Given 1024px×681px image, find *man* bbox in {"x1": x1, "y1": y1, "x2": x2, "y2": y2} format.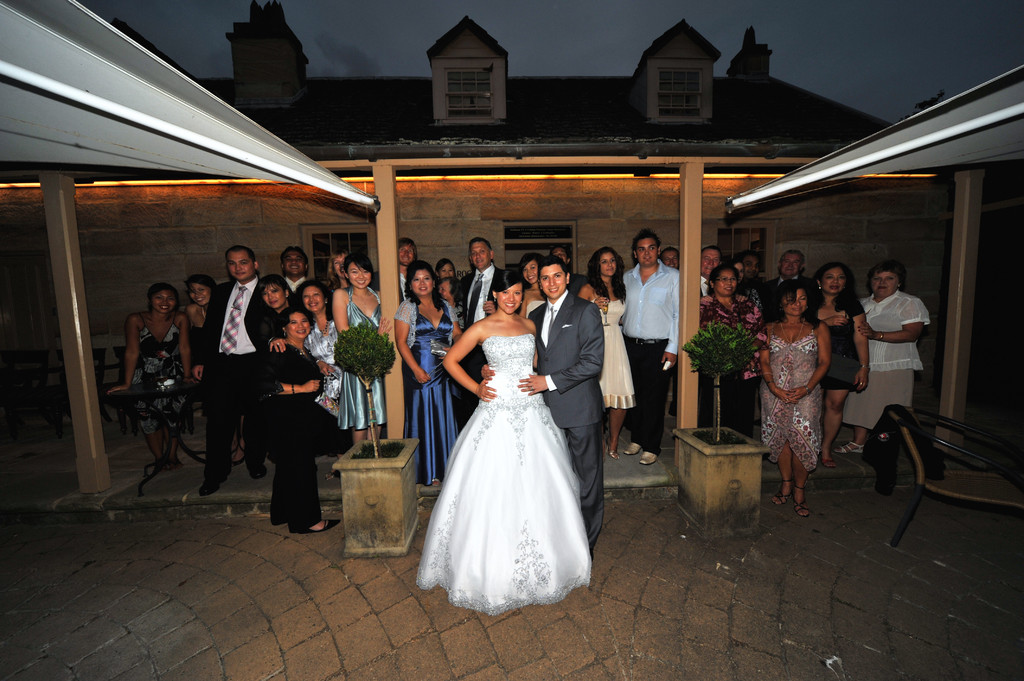
{"x1": 376, "y1": 235, "x2": 417, "y2": 303}.
